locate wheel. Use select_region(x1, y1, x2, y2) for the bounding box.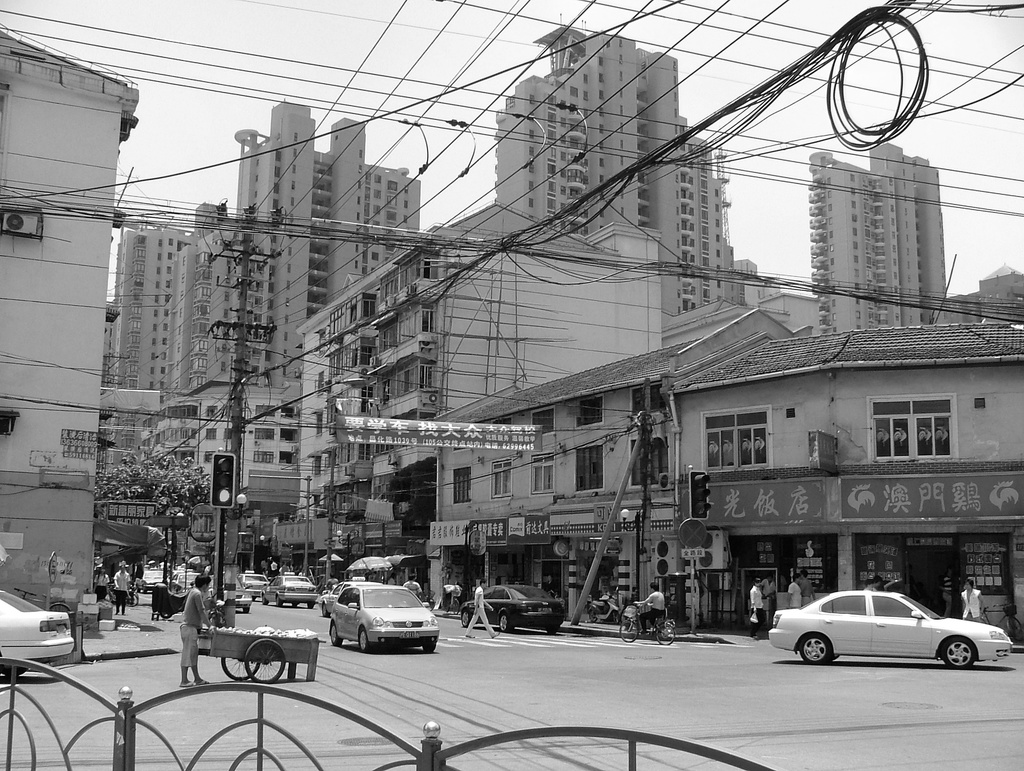
select_region(620, 620, 640, 642).
